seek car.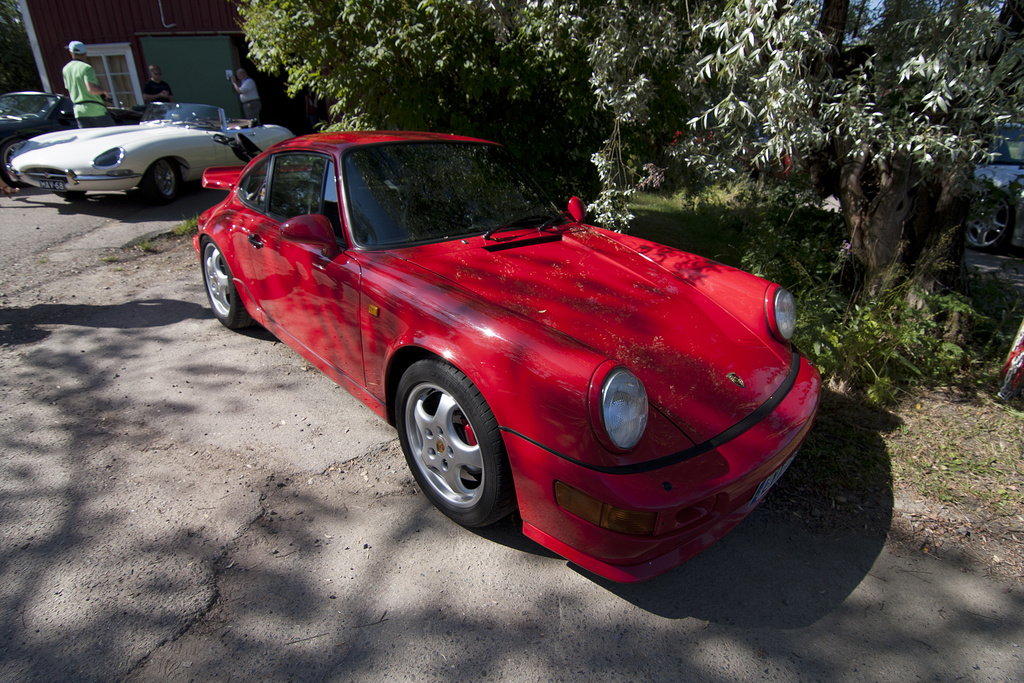
<region>4, 104, 292, 211</region>.
